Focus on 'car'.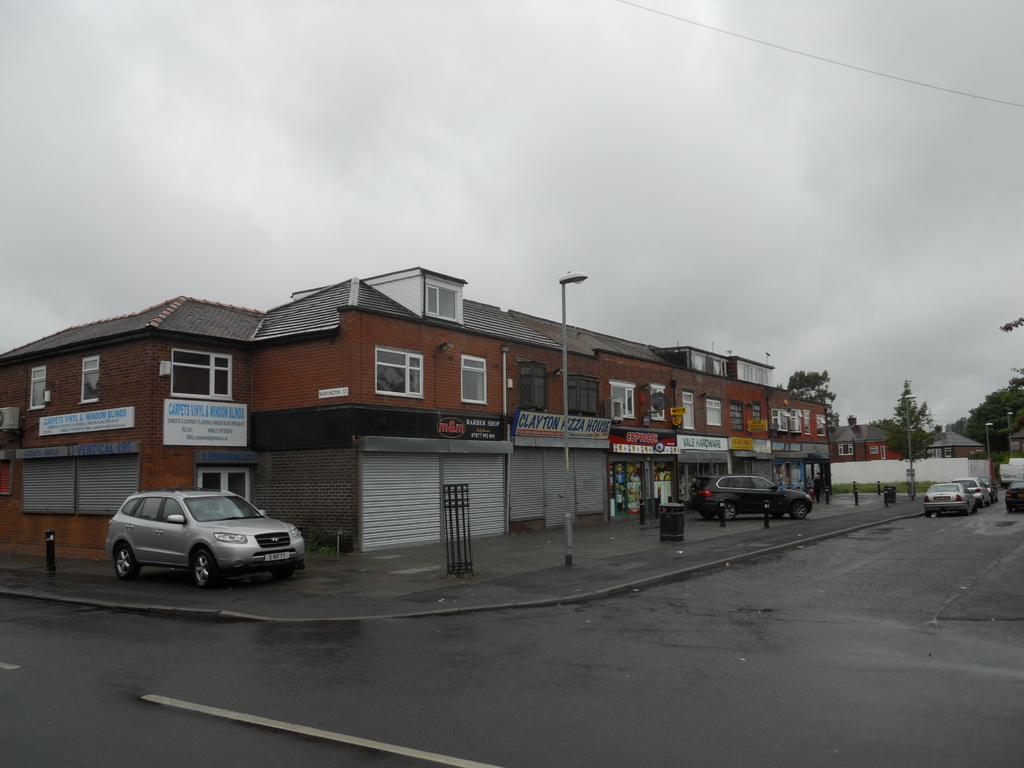
Focused at (left=977, top=477, right=998, bottom=504).
